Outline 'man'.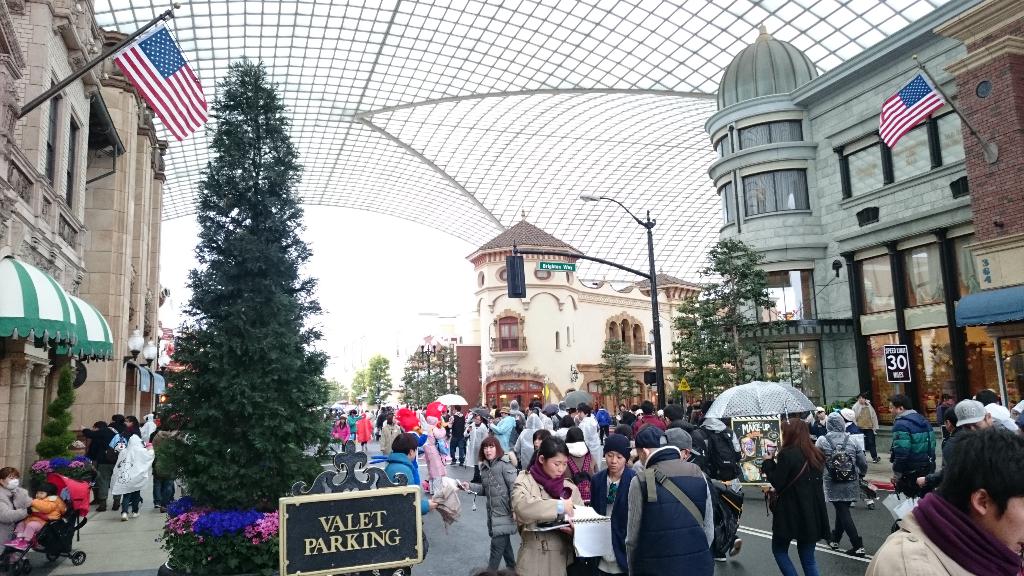
Outline: box=[954, 398, 998, 431].
